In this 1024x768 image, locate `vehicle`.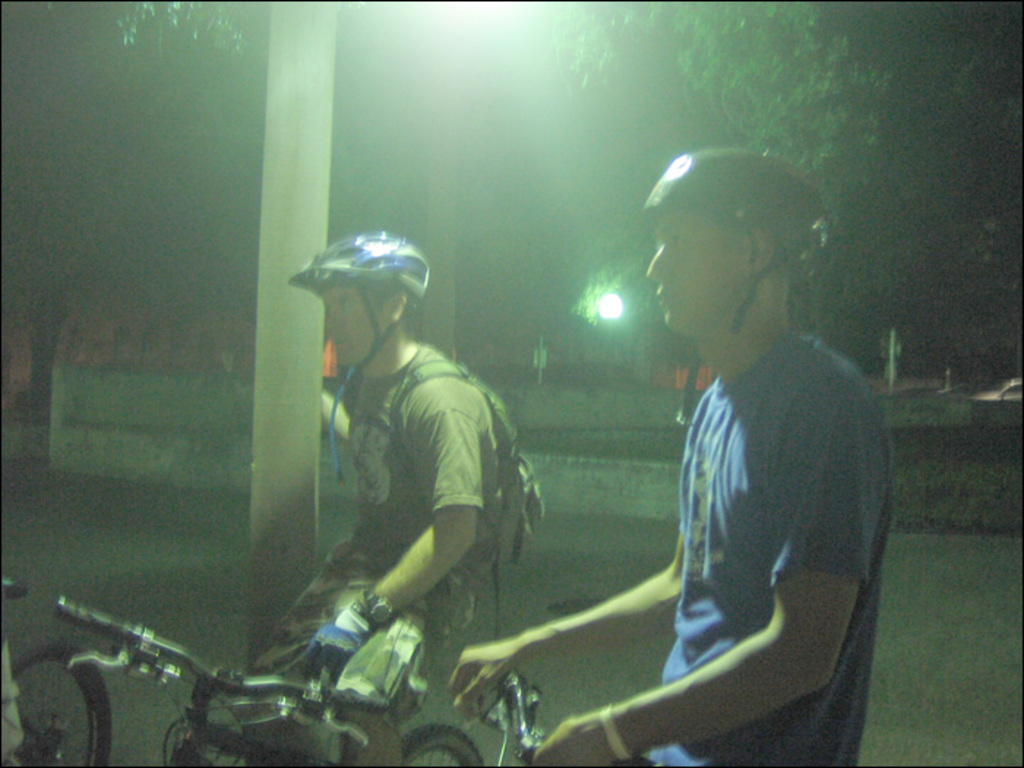
Bounding box: 54,594,484,767.
